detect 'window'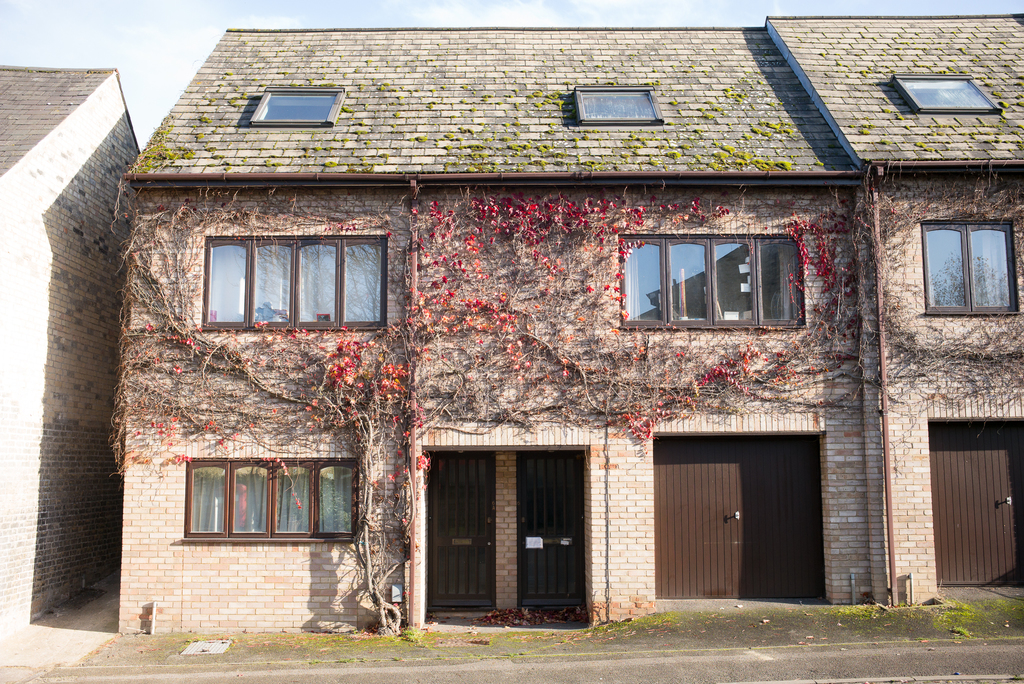
box(890, 71, 998, 115)
